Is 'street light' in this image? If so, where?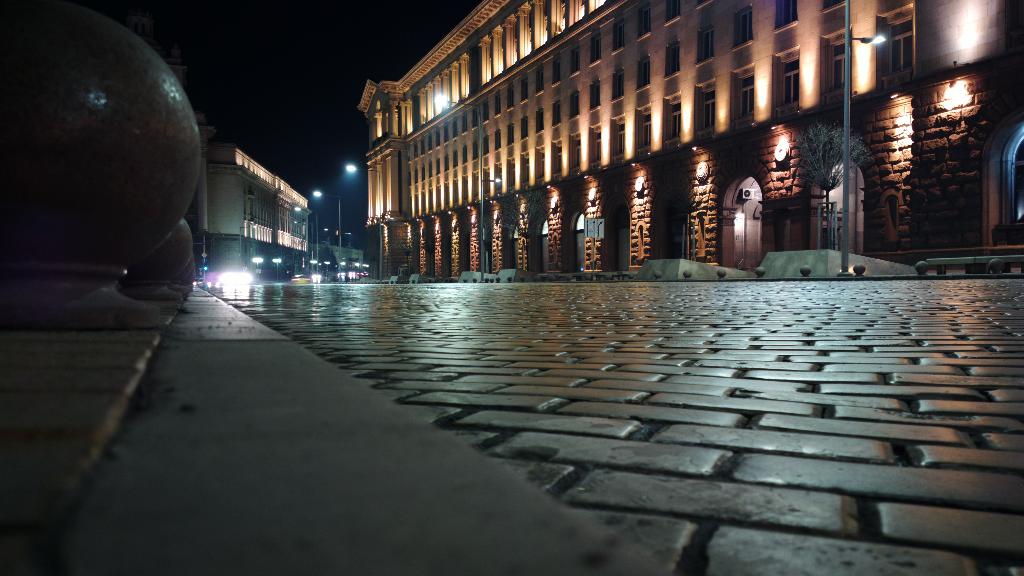
Yes, at [429, 93, 493, 277].
